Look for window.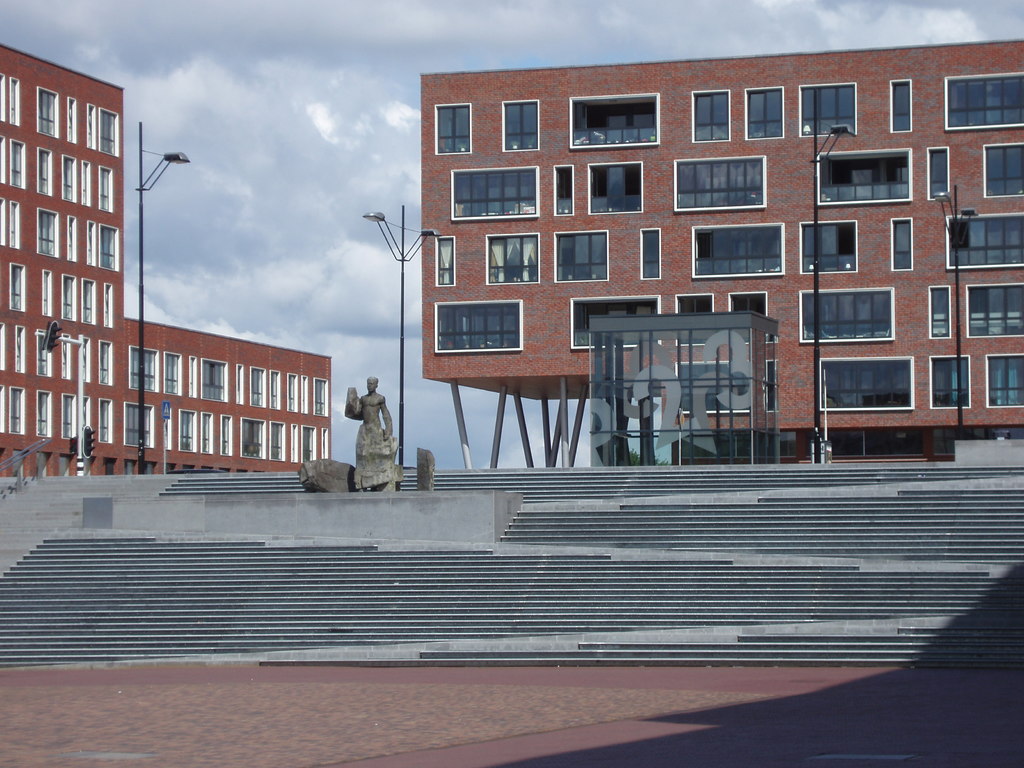
Found: [80, 396, 90, 438].
